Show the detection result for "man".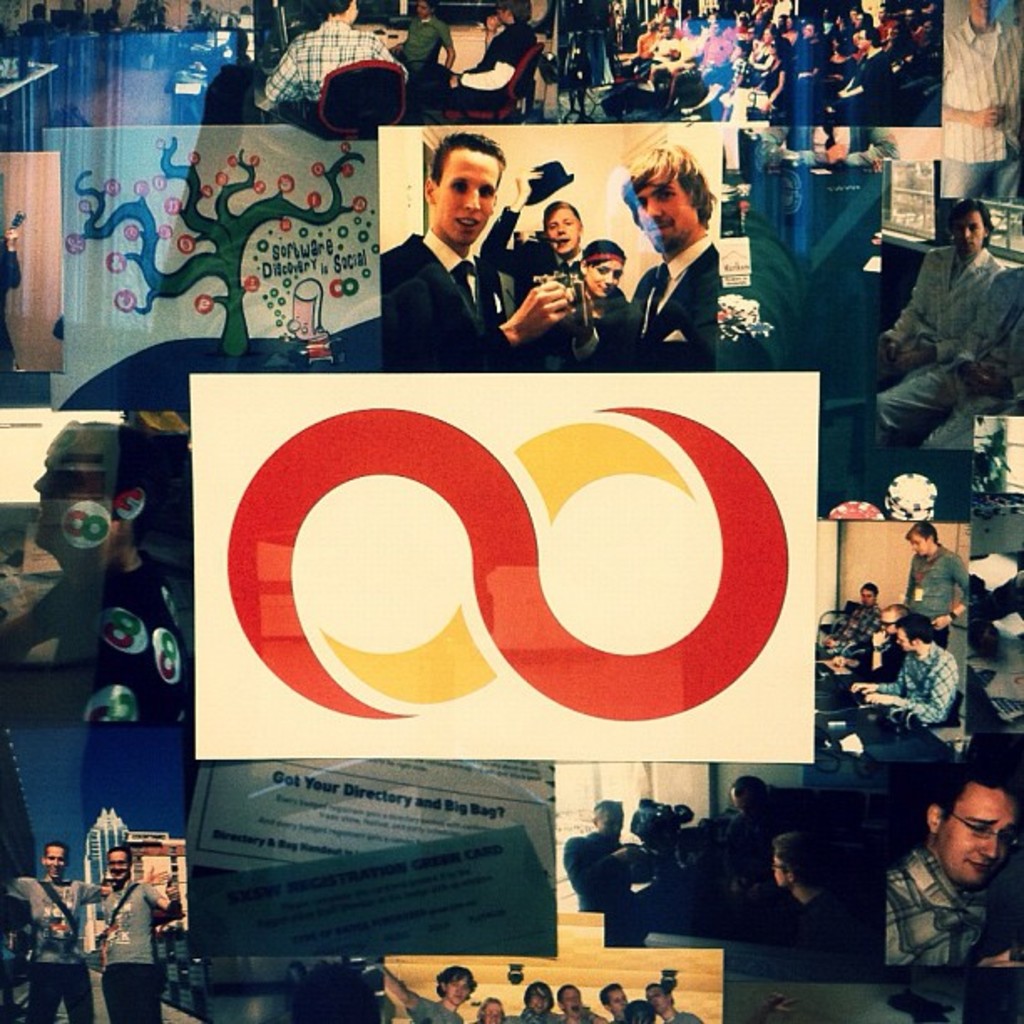
select_region(3, 843, 115, 1022).
